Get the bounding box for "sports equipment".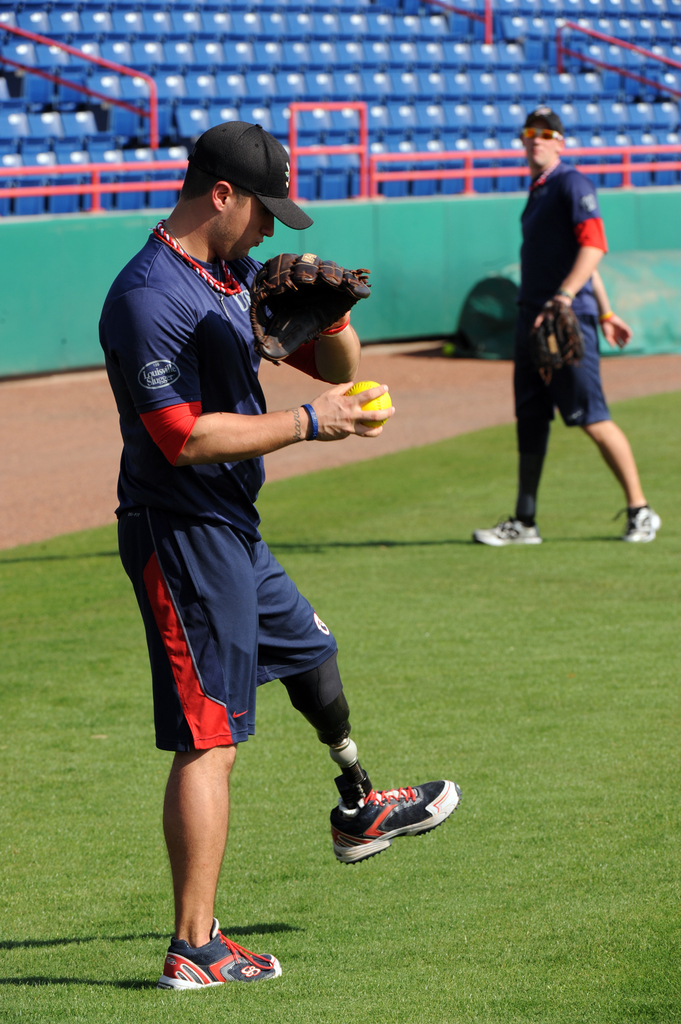
(342,375,391,426).
